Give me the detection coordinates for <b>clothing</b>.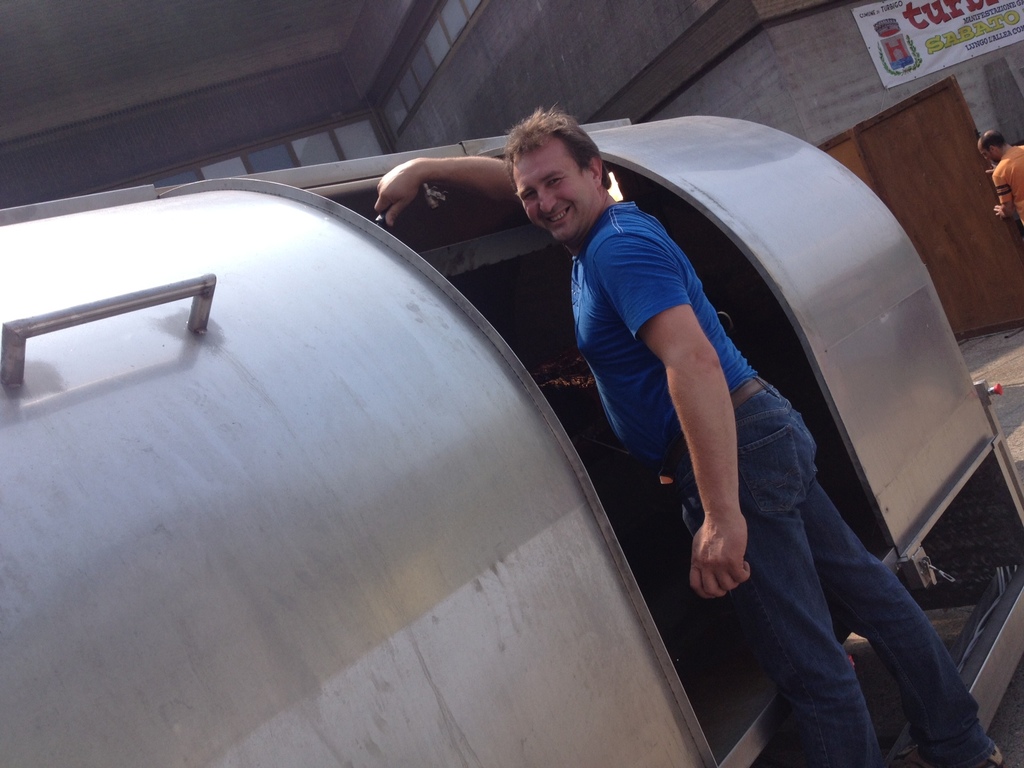
box(568, 196, 993, 767).
